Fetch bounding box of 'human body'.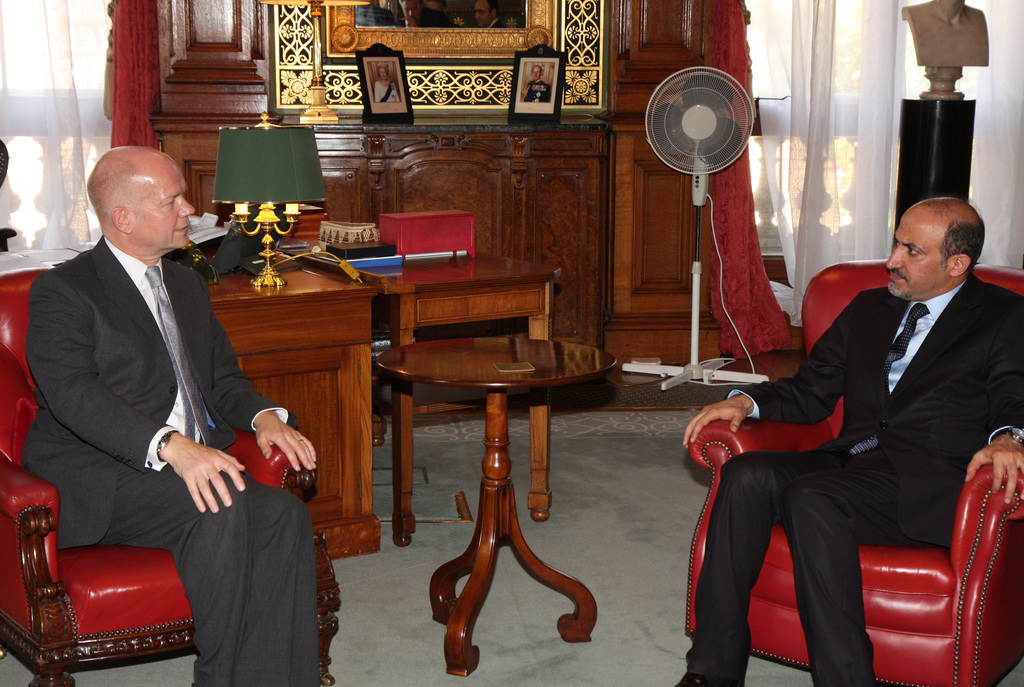
Bbox: detection(666, 272, 1023, 686).
